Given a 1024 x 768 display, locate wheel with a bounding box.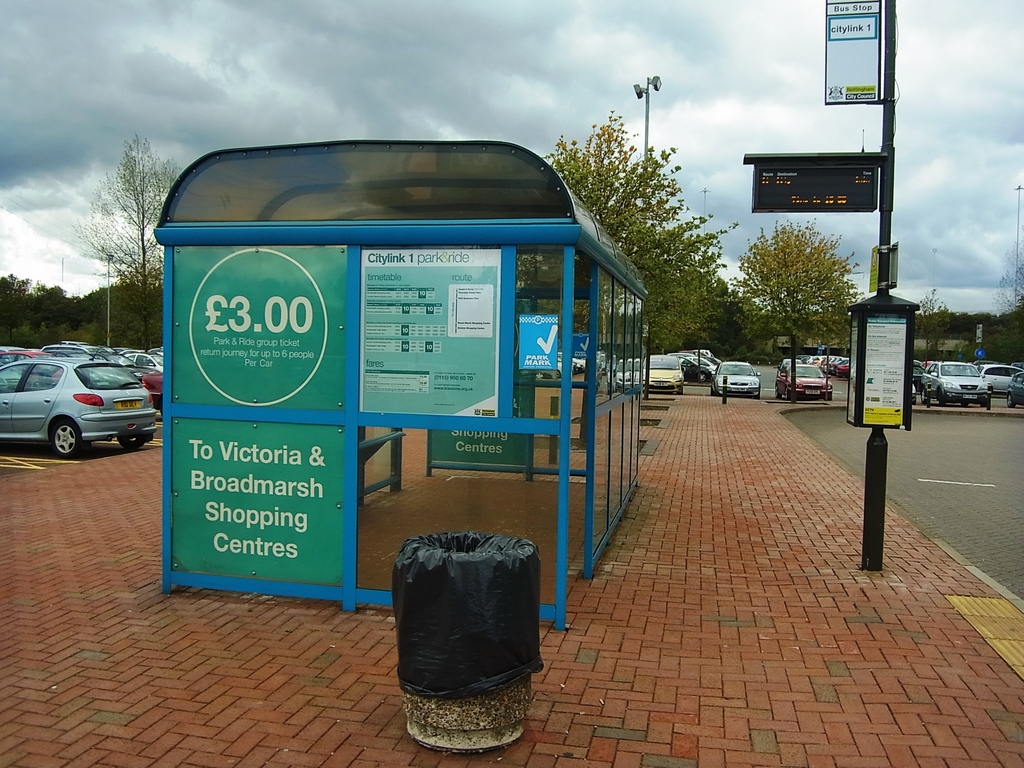
Located: bbox=(51, 416, 84, 456).
